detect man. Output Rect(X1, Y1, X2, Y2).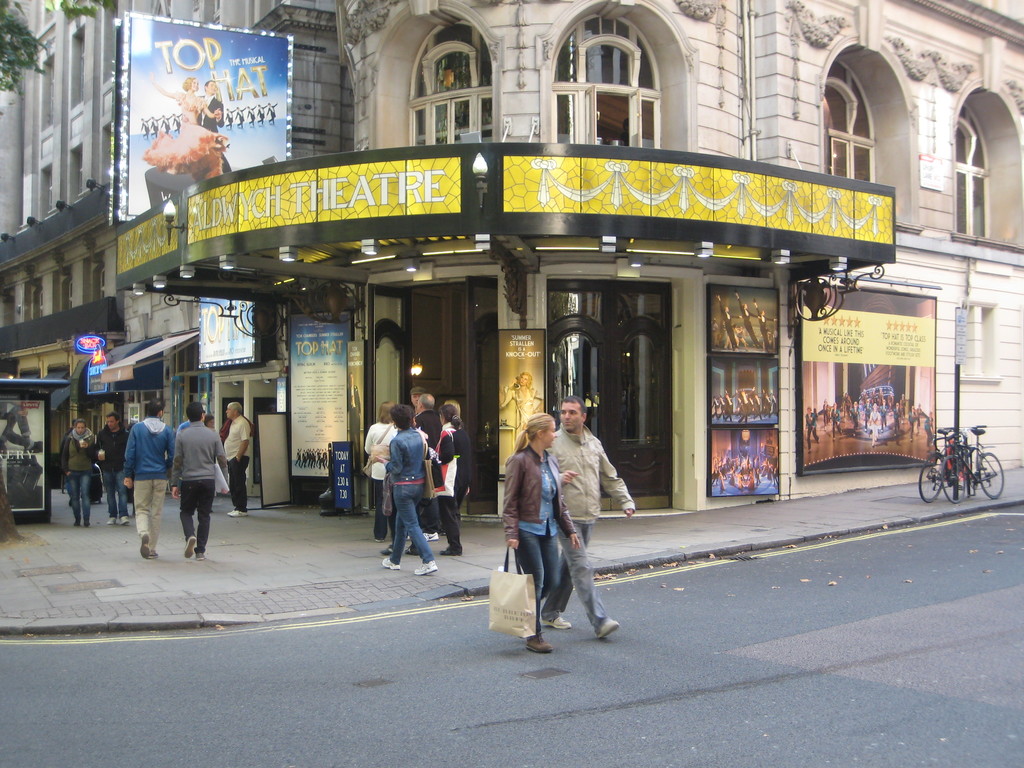
Rect(232, 104, 246, 129).
